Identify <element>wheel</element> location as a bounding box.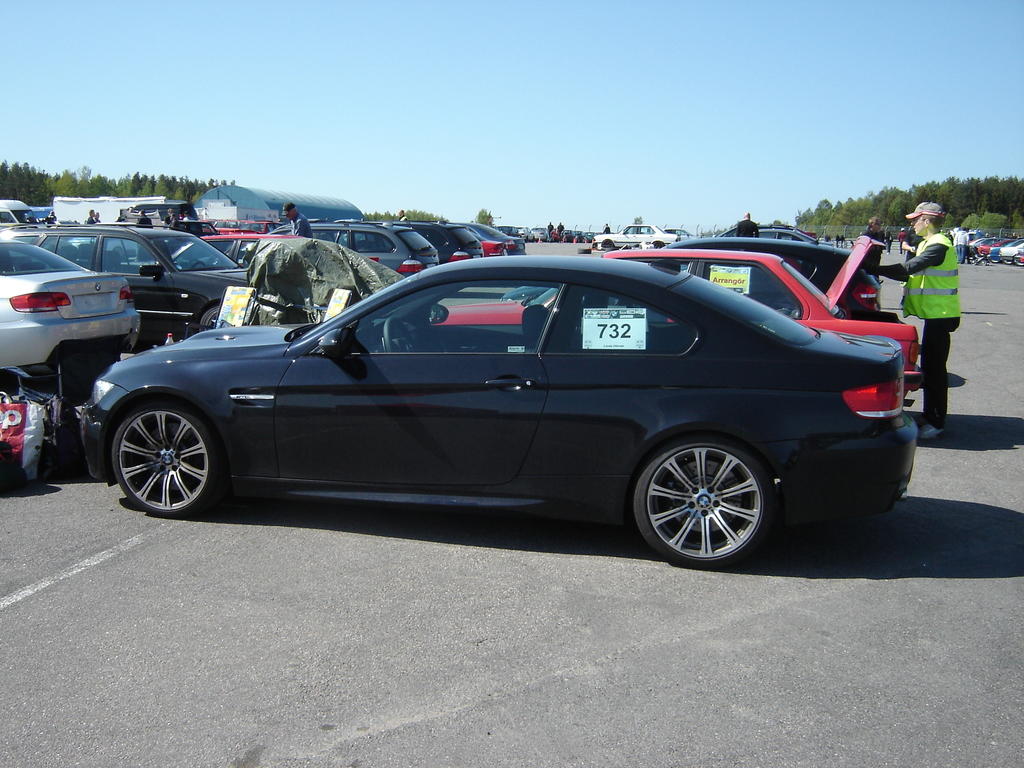
locate(108, 401, 224, 519).
